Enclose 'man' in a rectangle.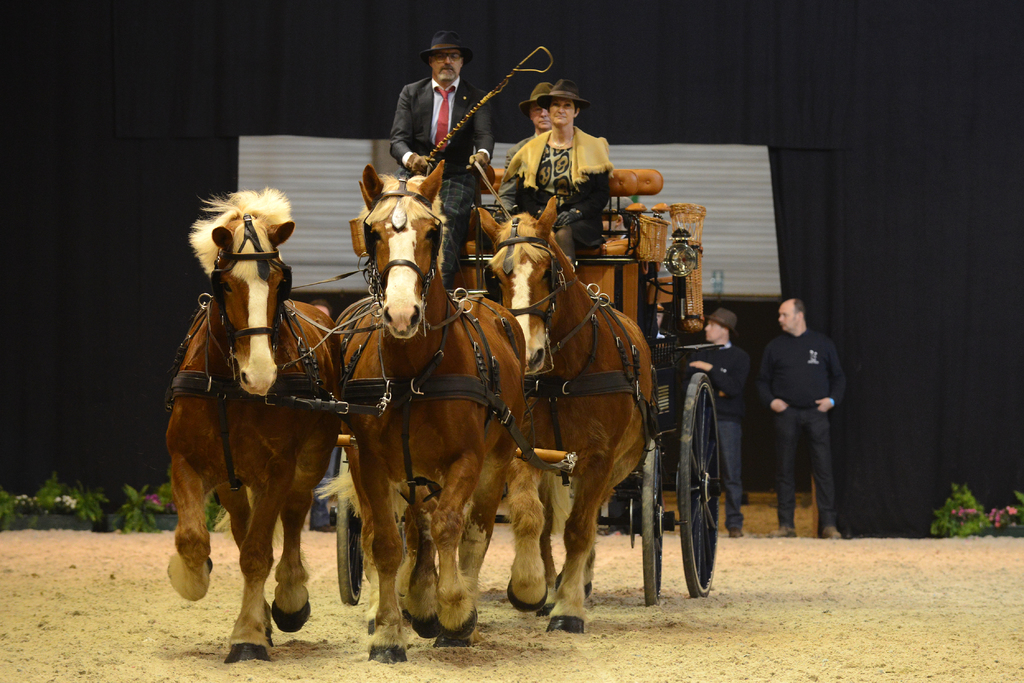
493,78,568,229.
